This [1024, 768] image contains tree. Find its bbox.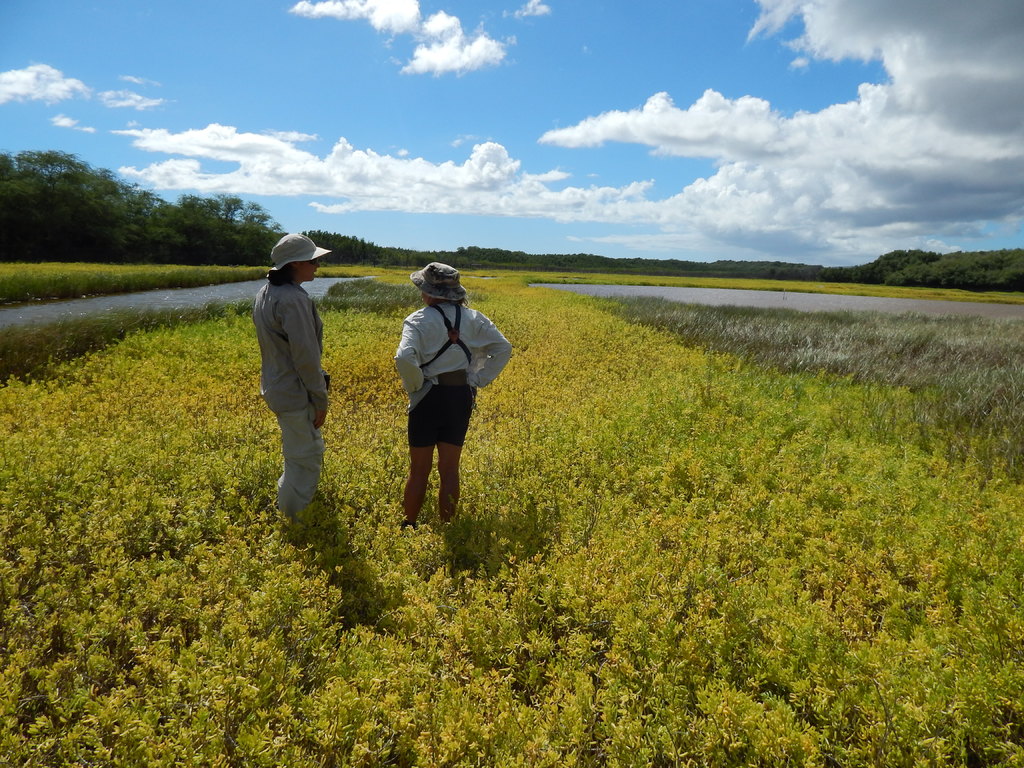
298,226,370,266.
